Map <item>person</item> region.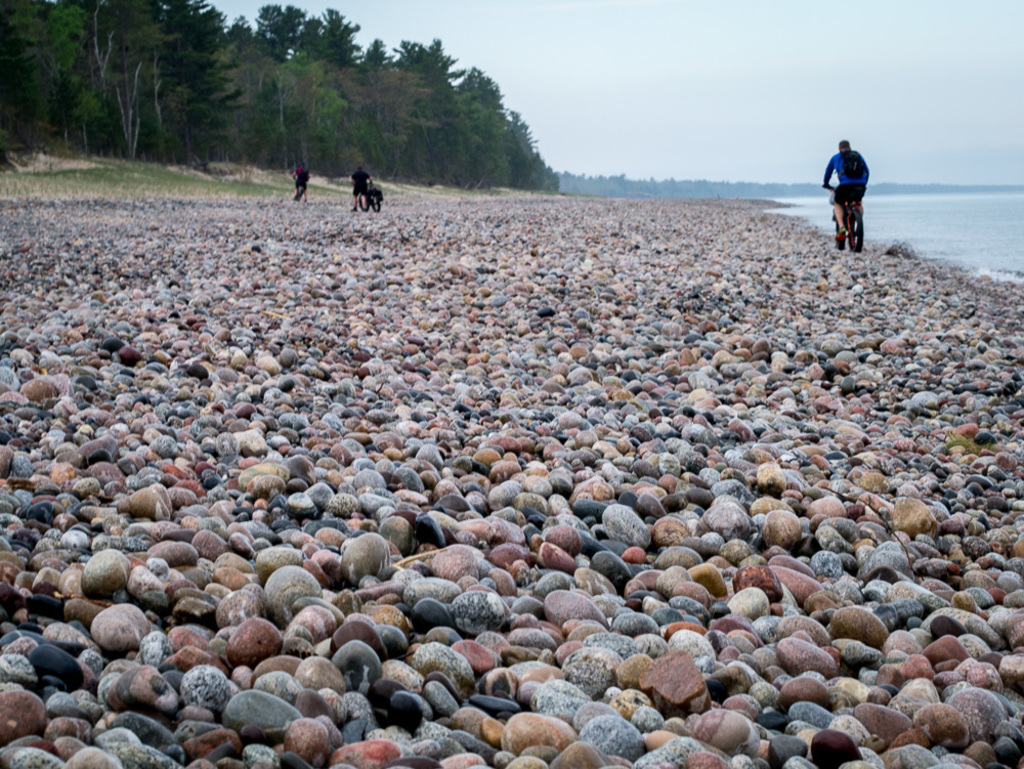
Mapped to bbox=(819, 132, 873, 243).
